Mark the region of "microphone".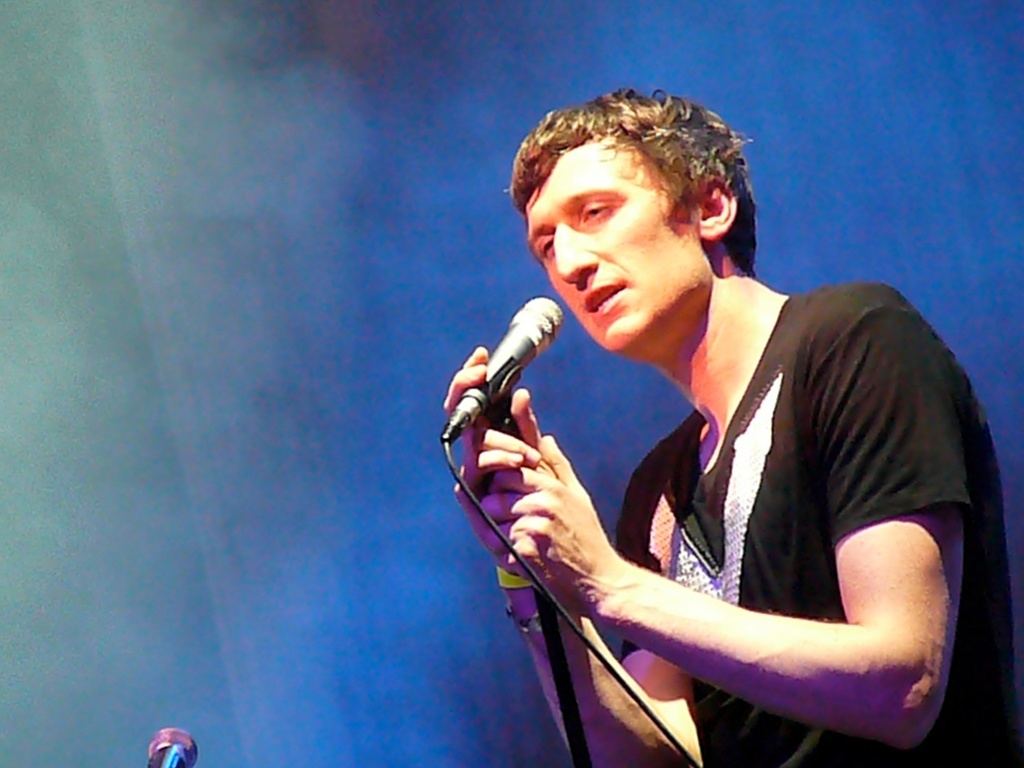
Region: detection(146, 726, 201, 767).
